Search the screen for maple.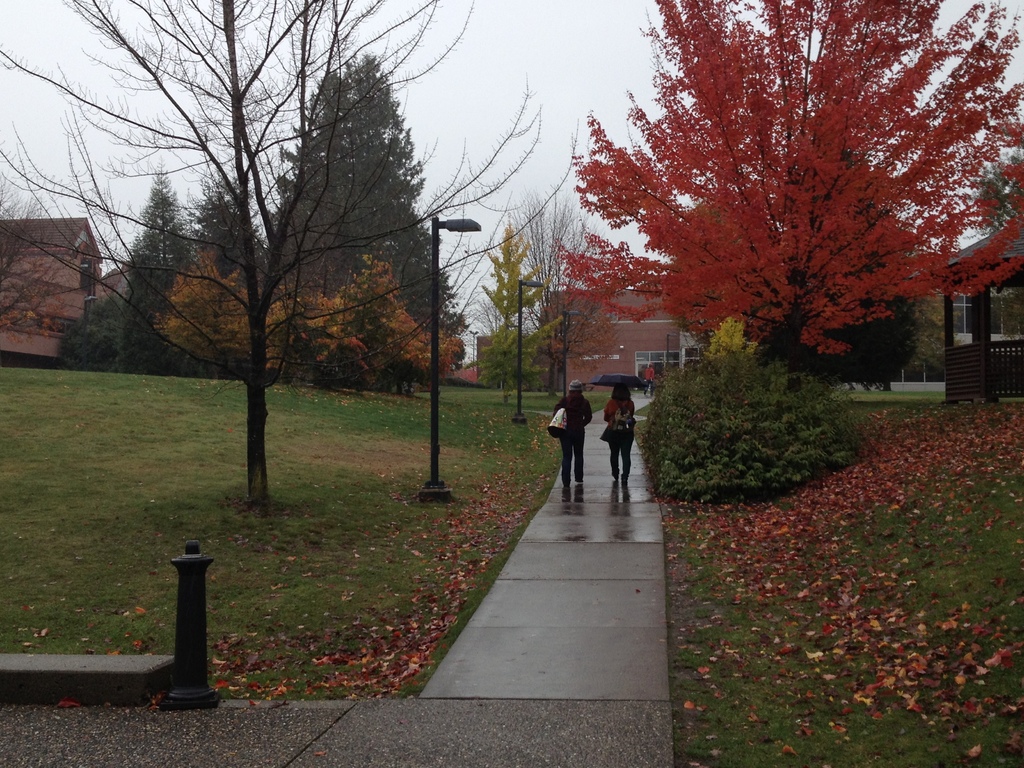
Found at [left=746, top=127, right=938, bottom=396].
